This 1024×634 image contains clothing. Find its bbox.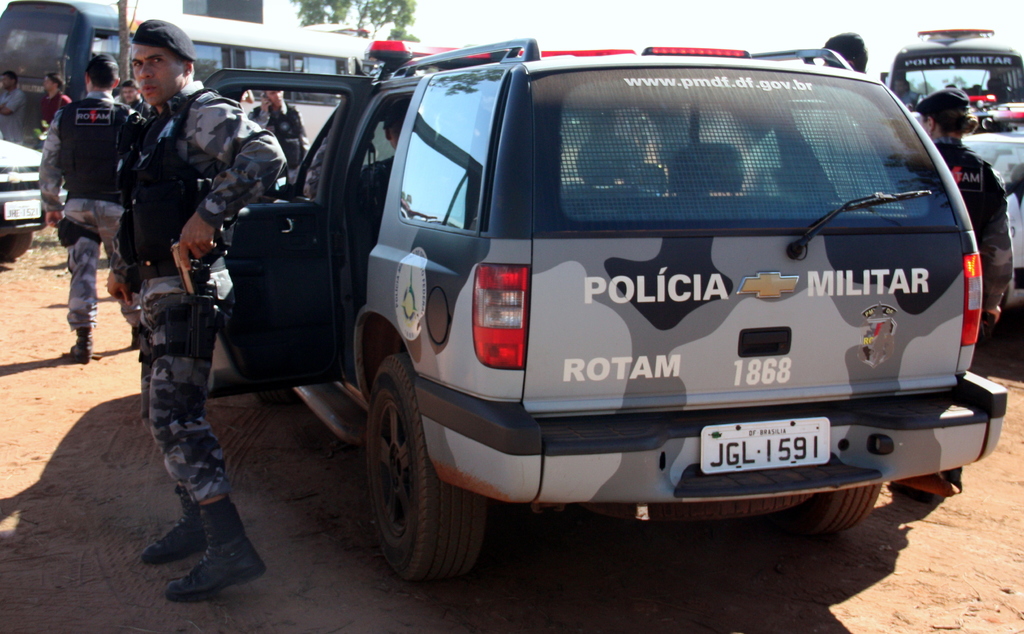
rect(250, 103, 318, 179).
